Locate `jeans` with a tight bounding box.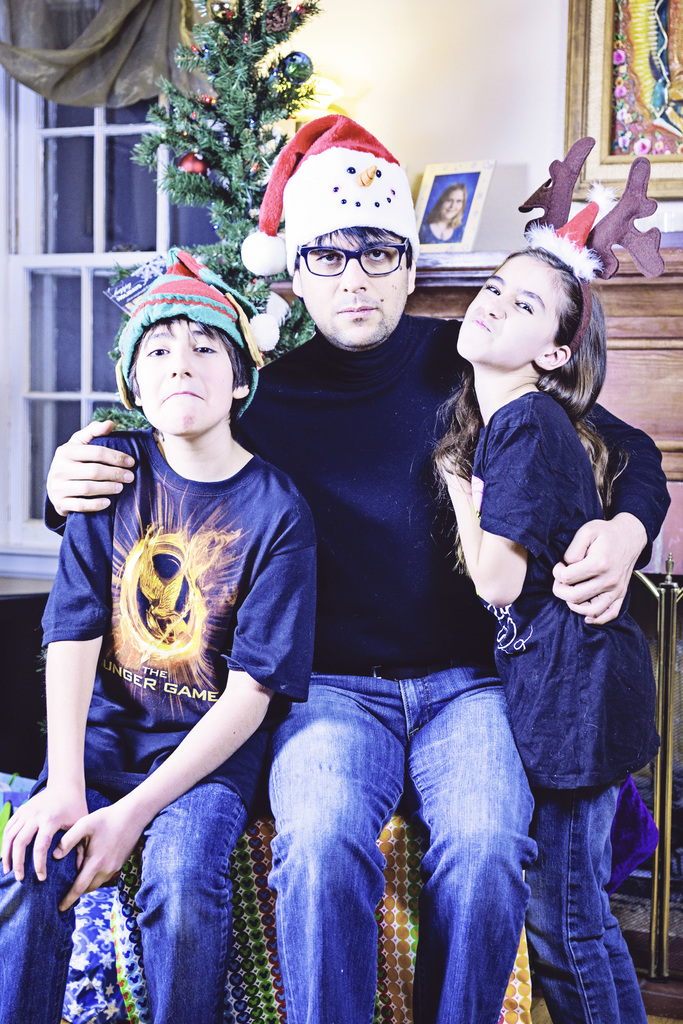
x1=262, y1=659, x2=541, y2=1023.
